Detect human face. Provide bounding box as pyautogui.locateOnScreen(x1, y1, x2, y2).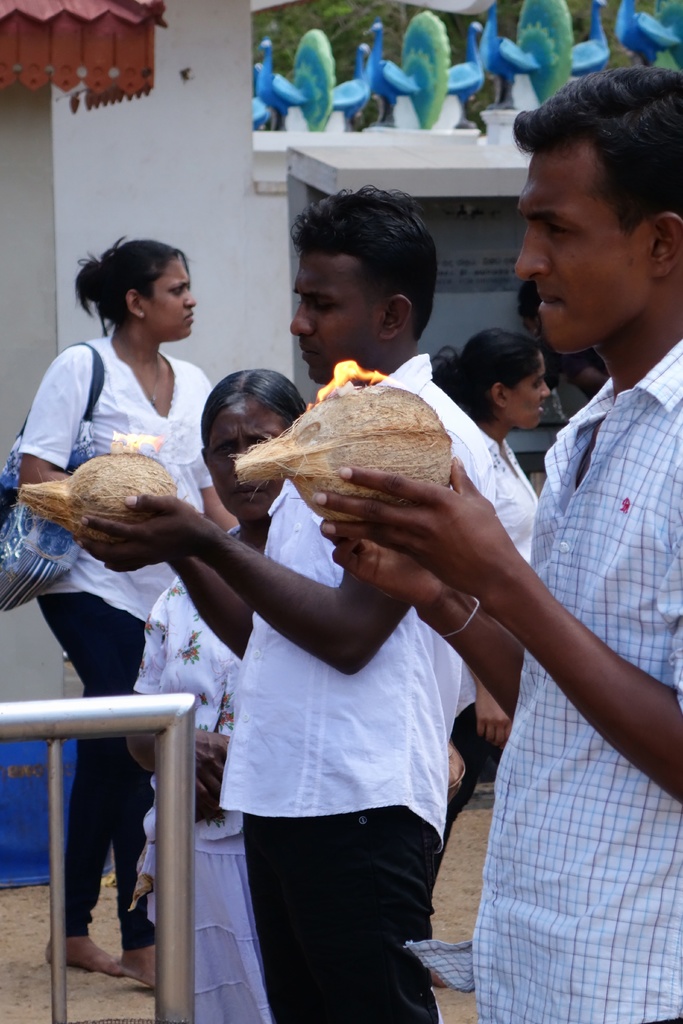
pyautogui.locateOnScreen(517, 149, 652, 354).
